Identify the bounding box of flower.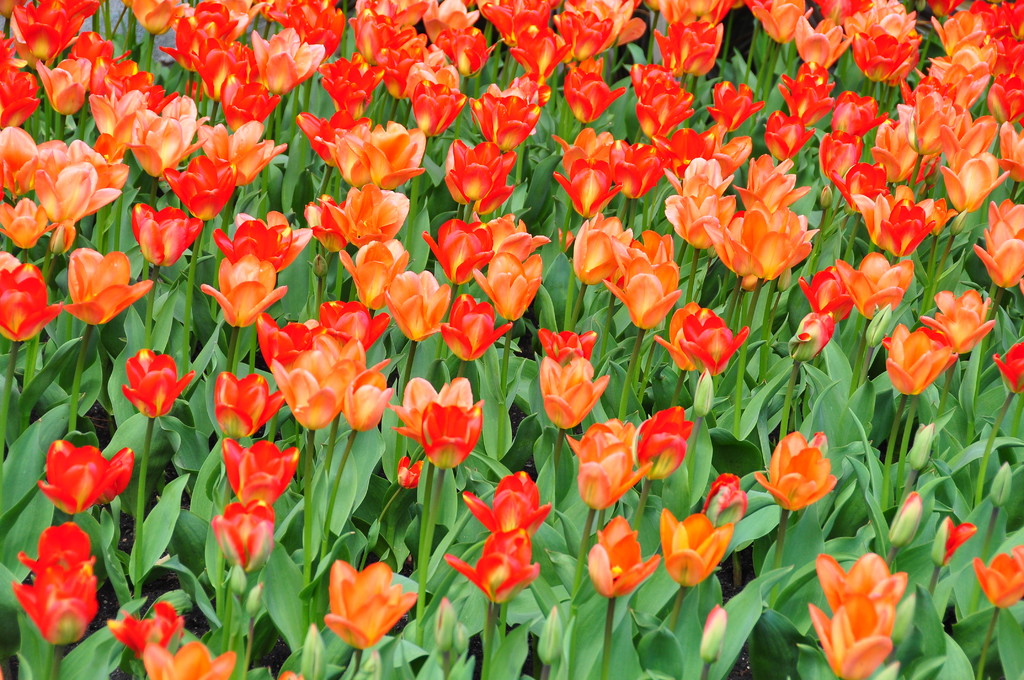
BBox(439, 294, 515, 362).
